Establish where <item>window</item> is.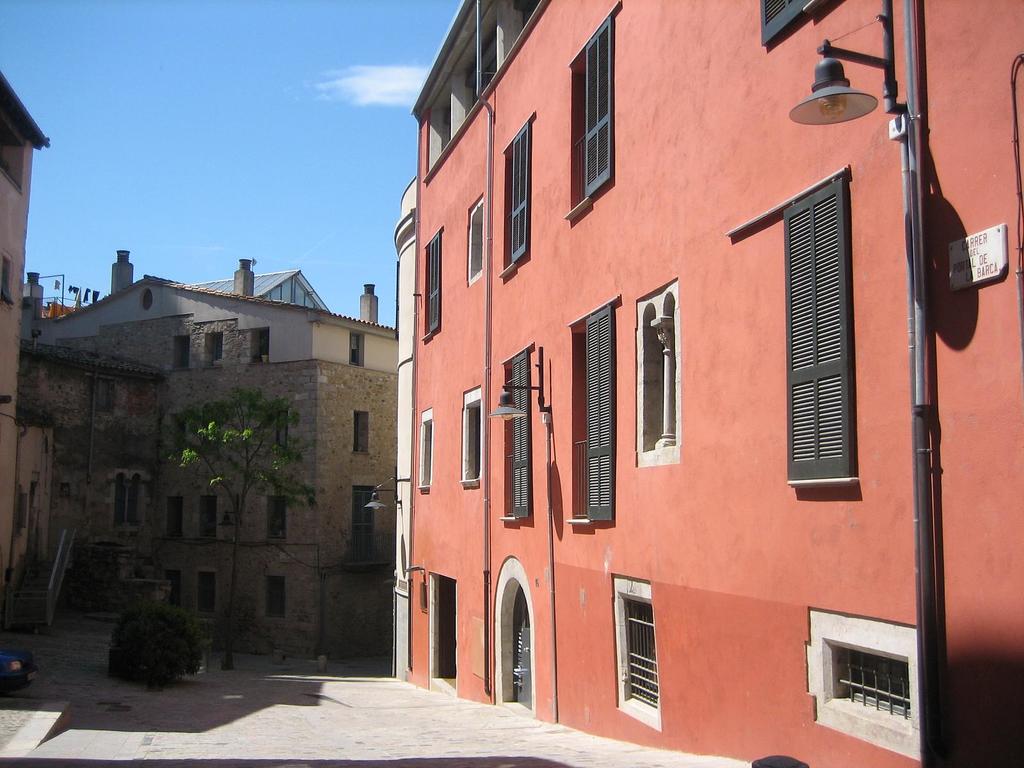
Established at 466 196 479 287.
